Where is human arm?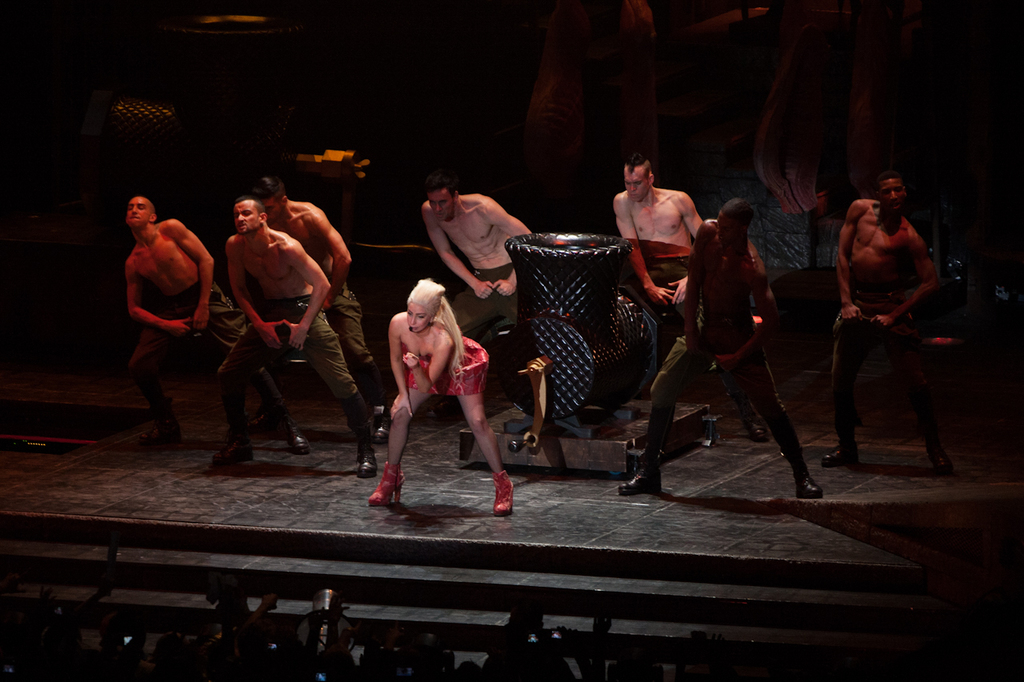
{"left": 665, "top": 190, "right": 702, "bottom": 304}.
